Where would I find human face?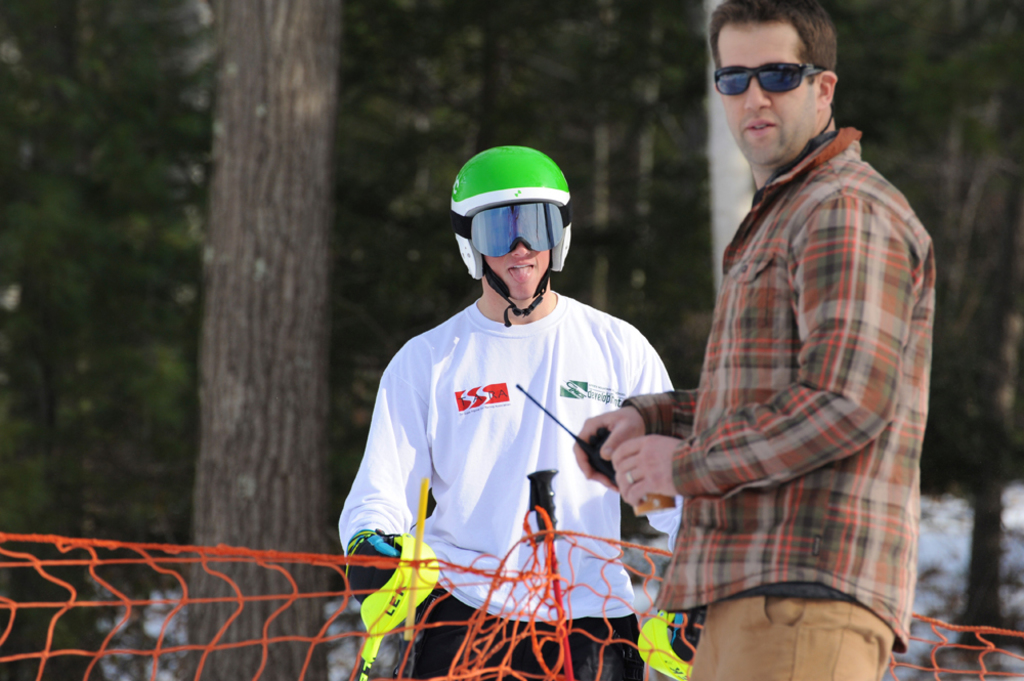
At l=712, t=24, r=818, b=168.
